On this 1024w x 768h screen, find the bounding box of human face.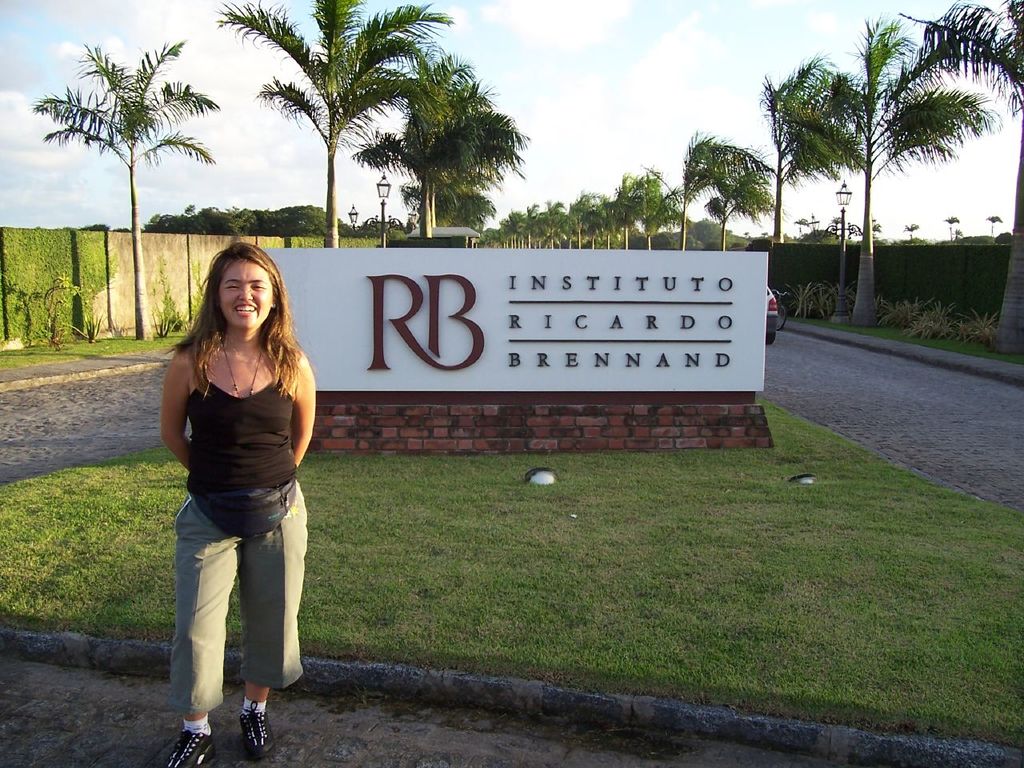
Bounding box: detection(217, 256, 279, 330).
